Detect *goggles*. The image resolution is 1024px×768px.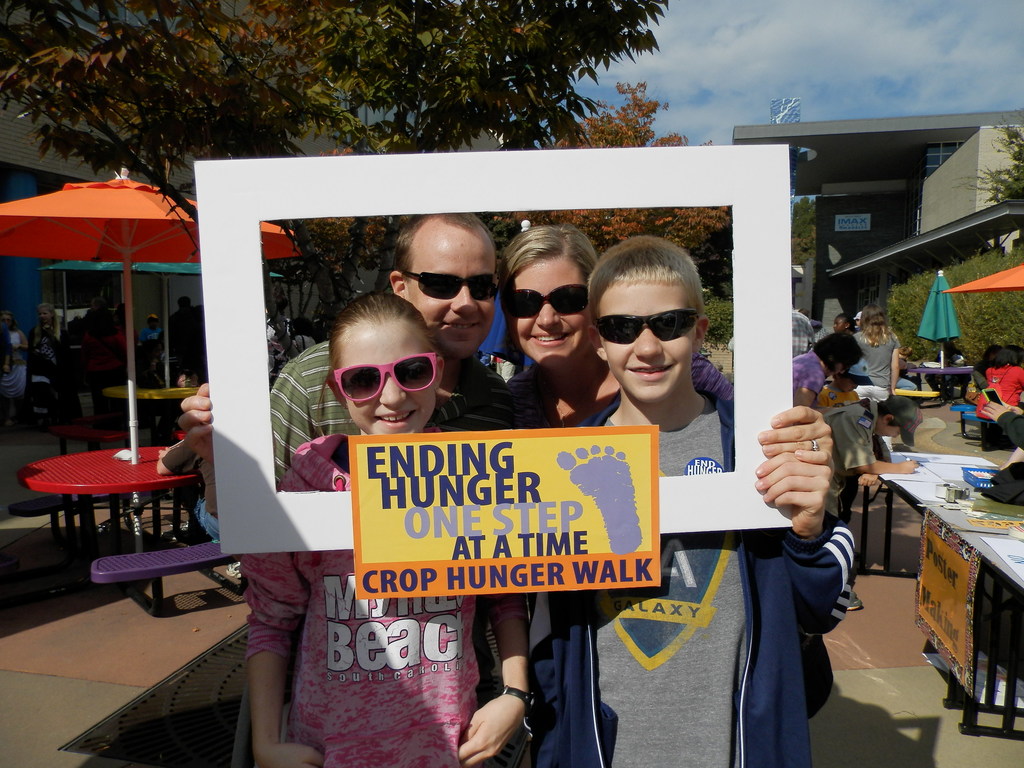
bbox=[589, 303, 700, 342].
